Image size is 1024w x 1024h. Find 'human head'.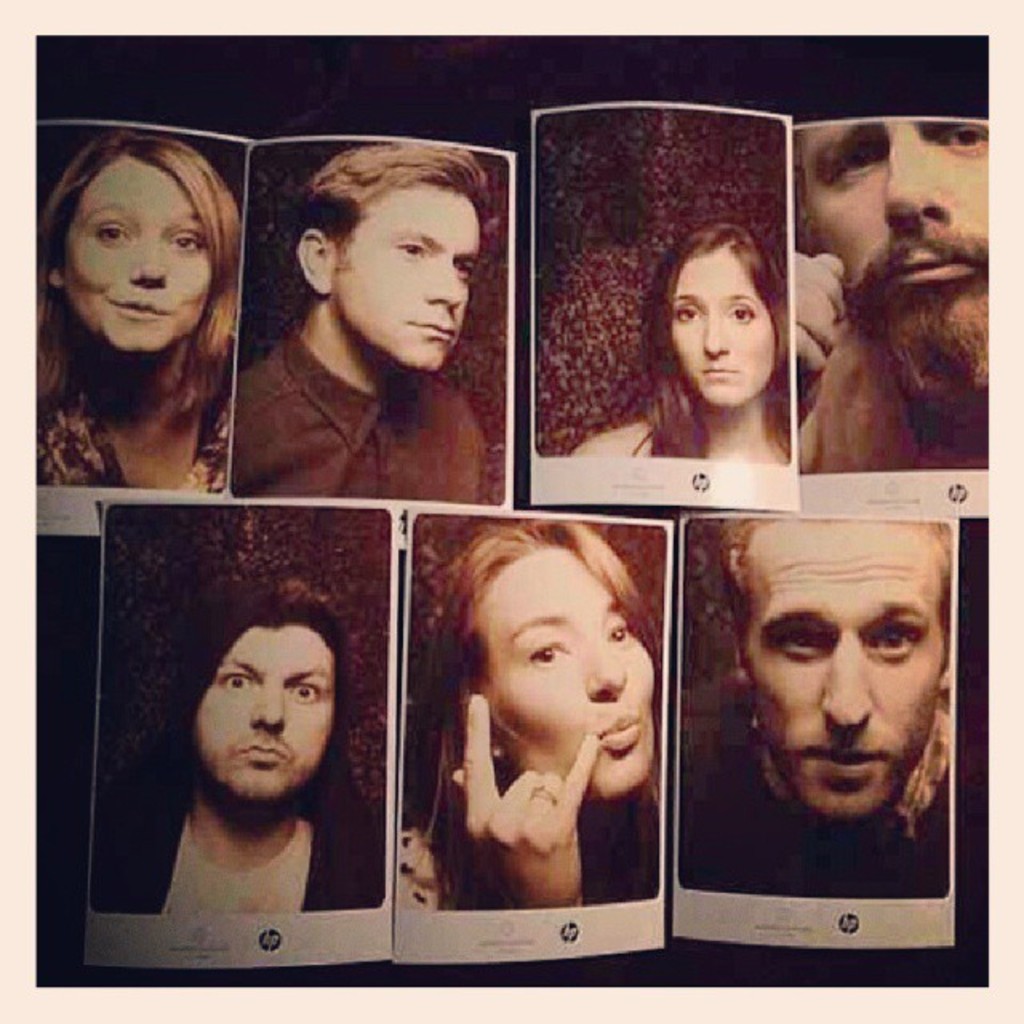
(787,117,994,398).
